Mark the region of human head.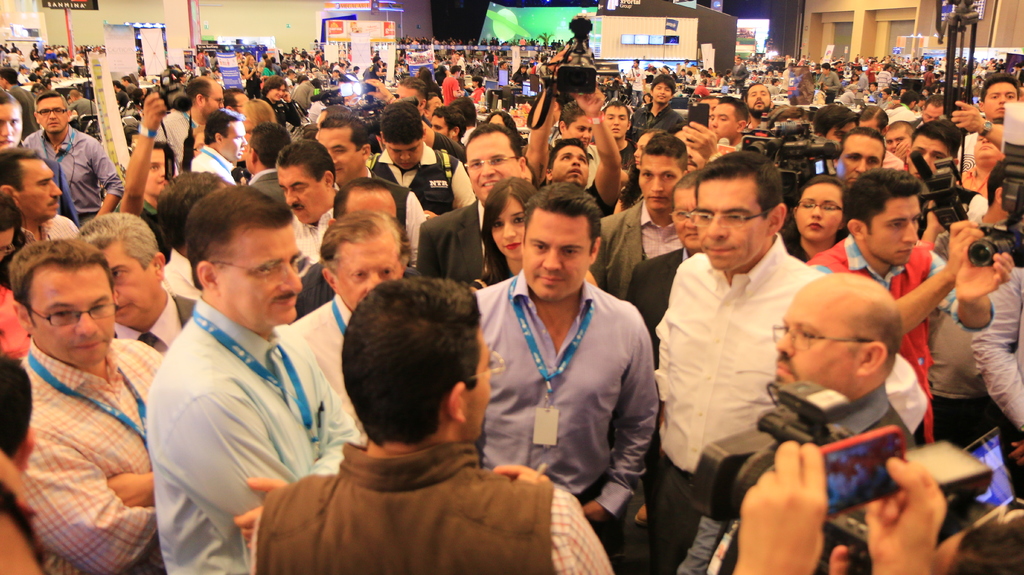
Region: BBox(524, 184, 607, 300).
